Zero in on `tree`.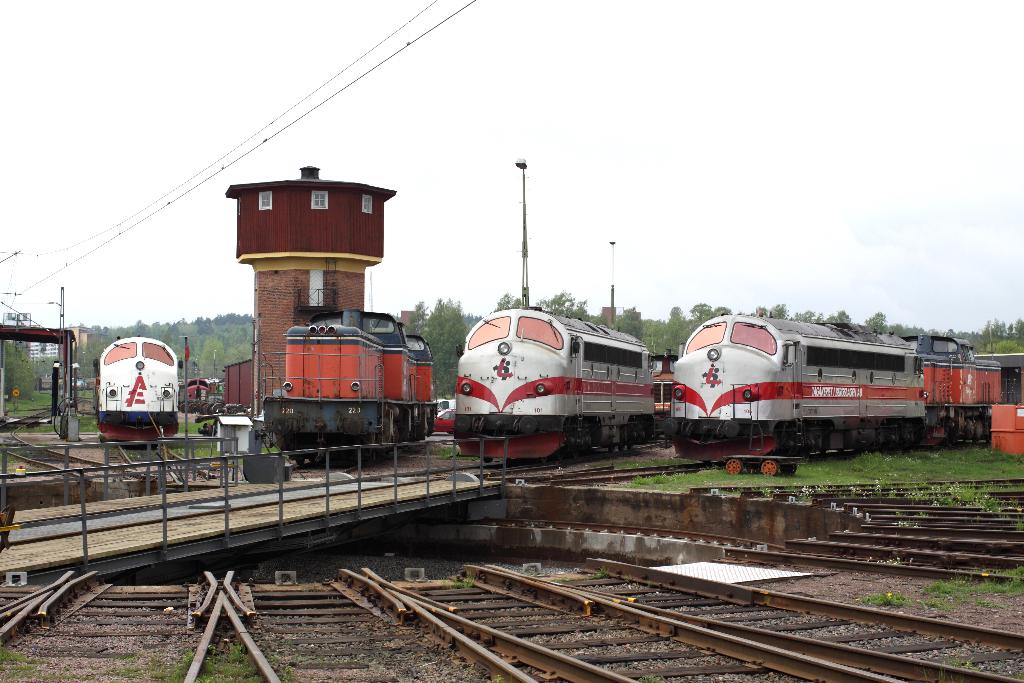
Zeroed in: <box>635,318,666,356</box>.
